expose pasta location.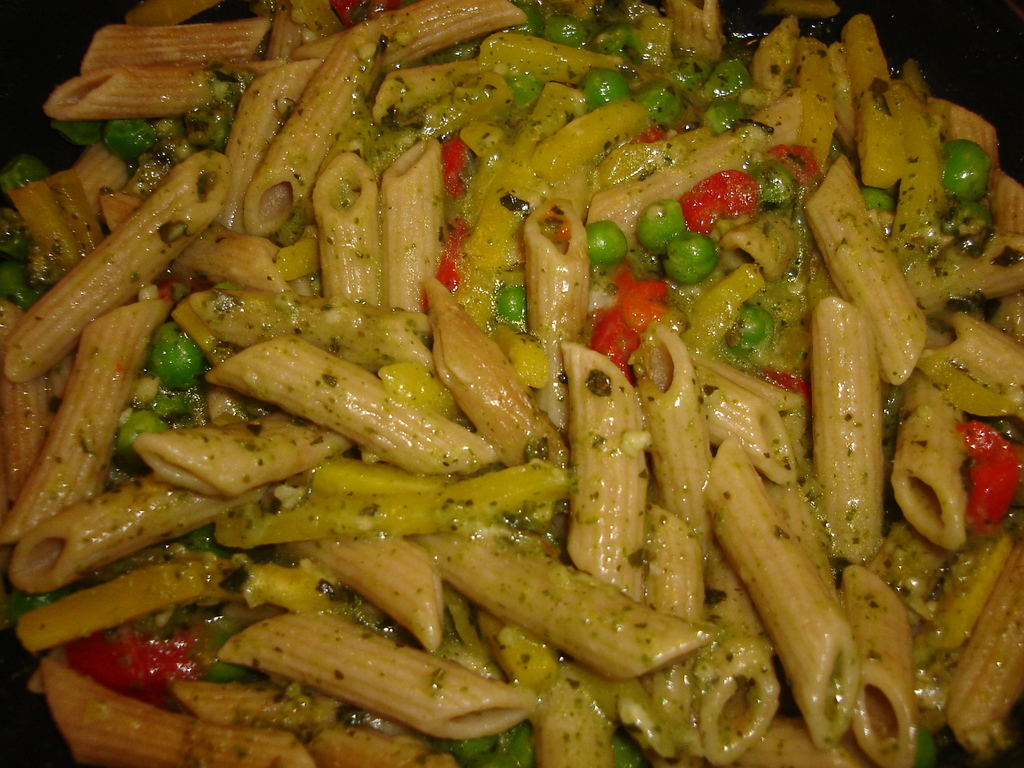
Exposed at crop(0, 0, 1023, 767).
